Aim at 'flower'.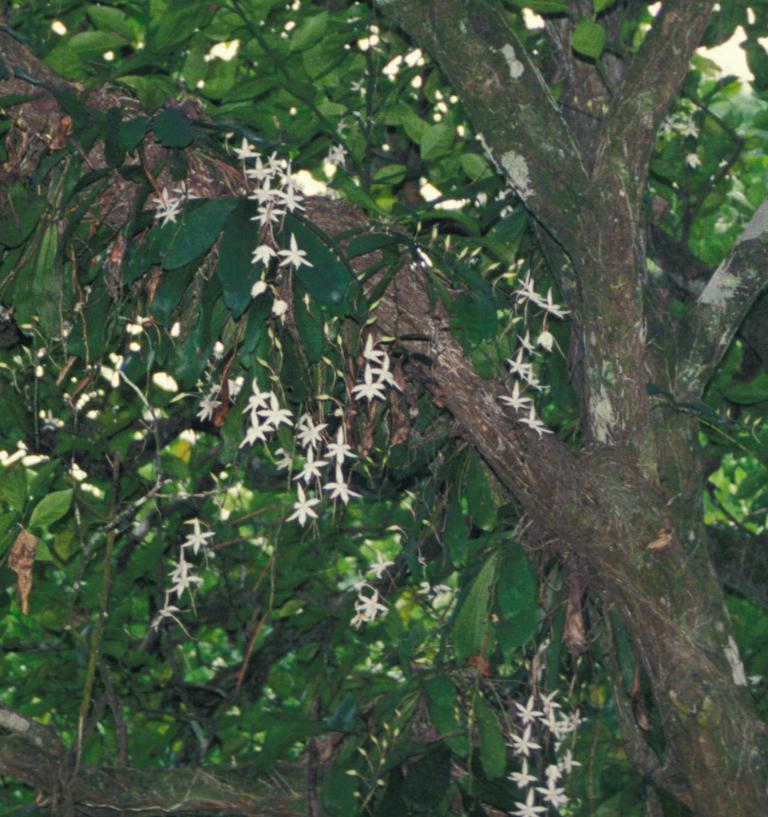
Aimed at 149, 597, 179, 633.
